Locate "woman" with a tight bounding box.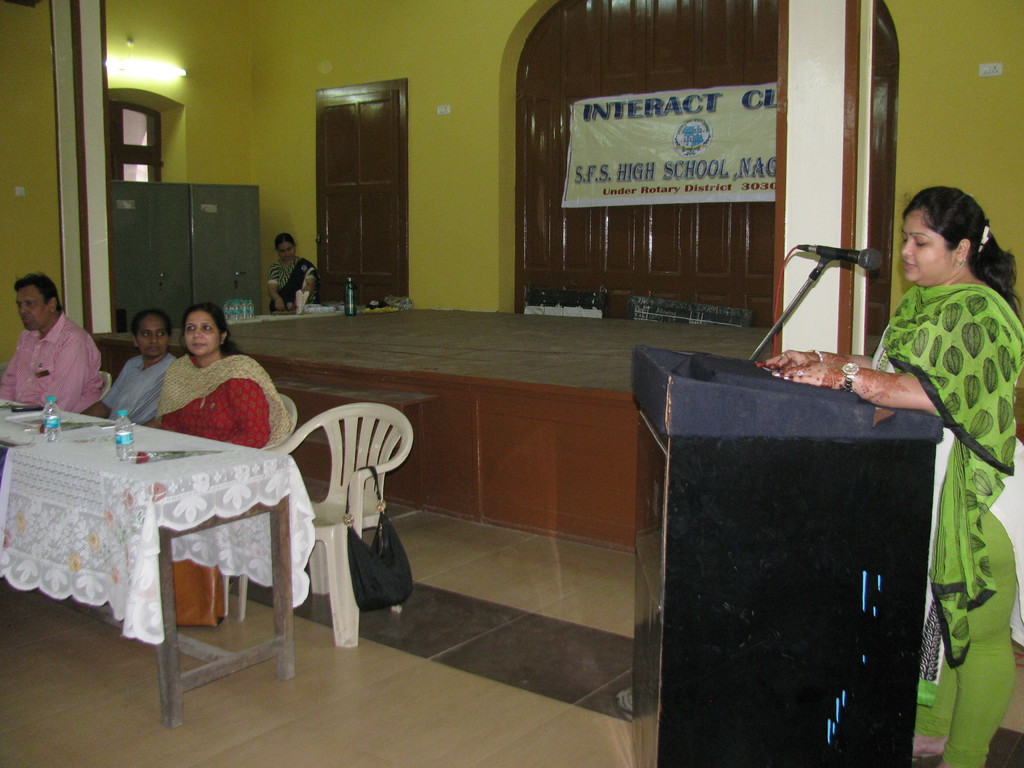
{"x1": 72, "y1": 312, "x2": 177, "y2": 426}.
